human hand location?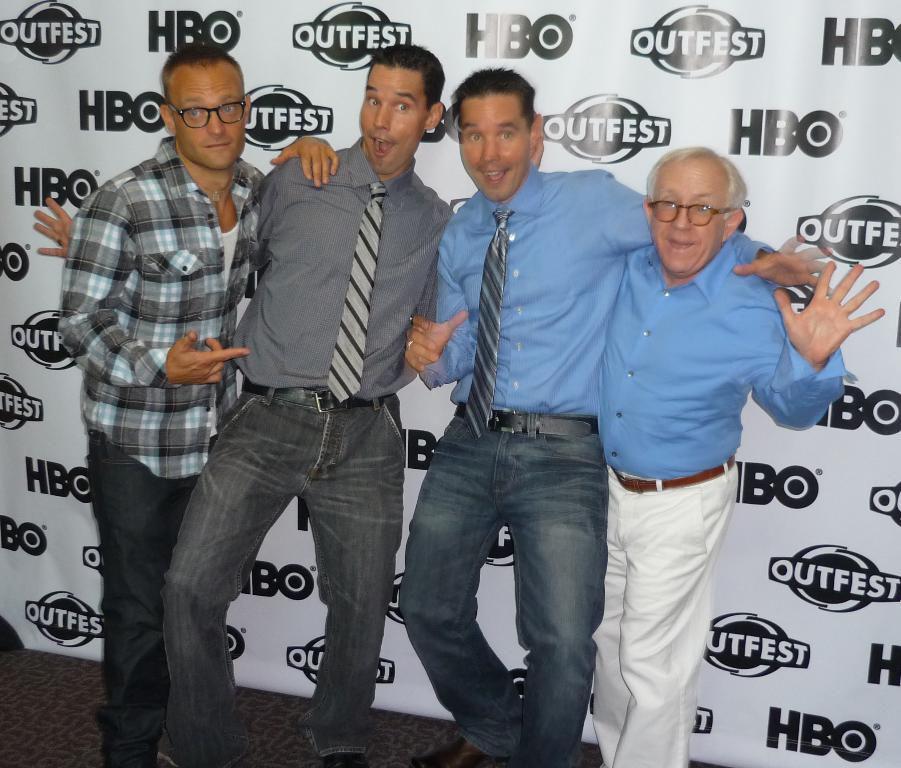
<region>34, 198, 77, 264</region>
